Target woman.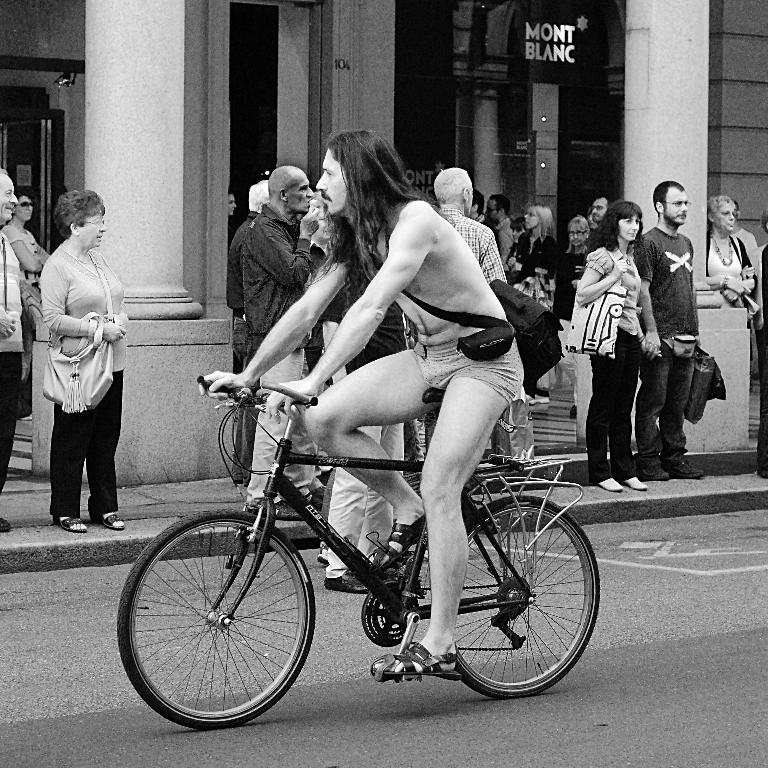
Target region: pyautogui.locateOnScreen(701, 191, 759, 310).
